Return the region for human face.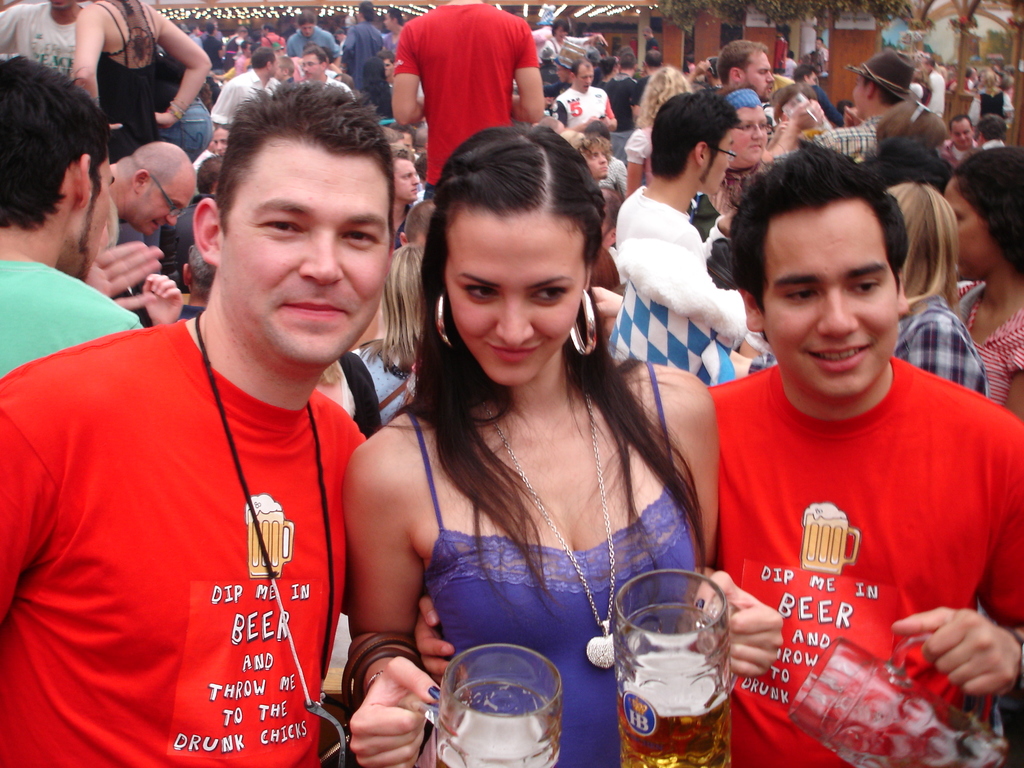
region(447, 218, 577, 383).
